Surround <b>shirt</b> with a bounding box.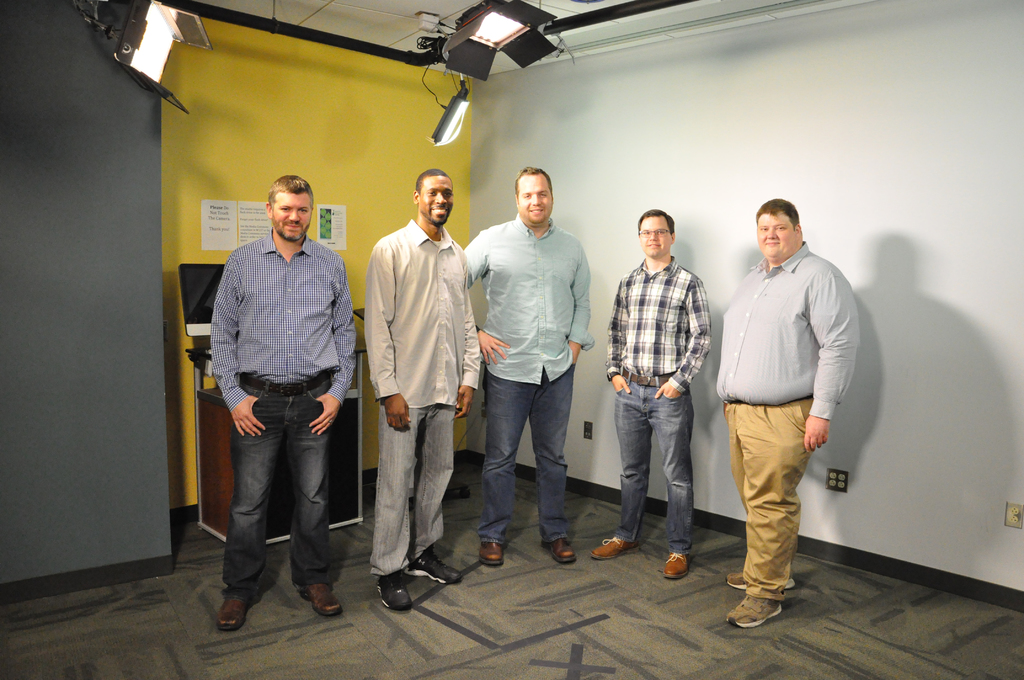
600:255:709:395.
